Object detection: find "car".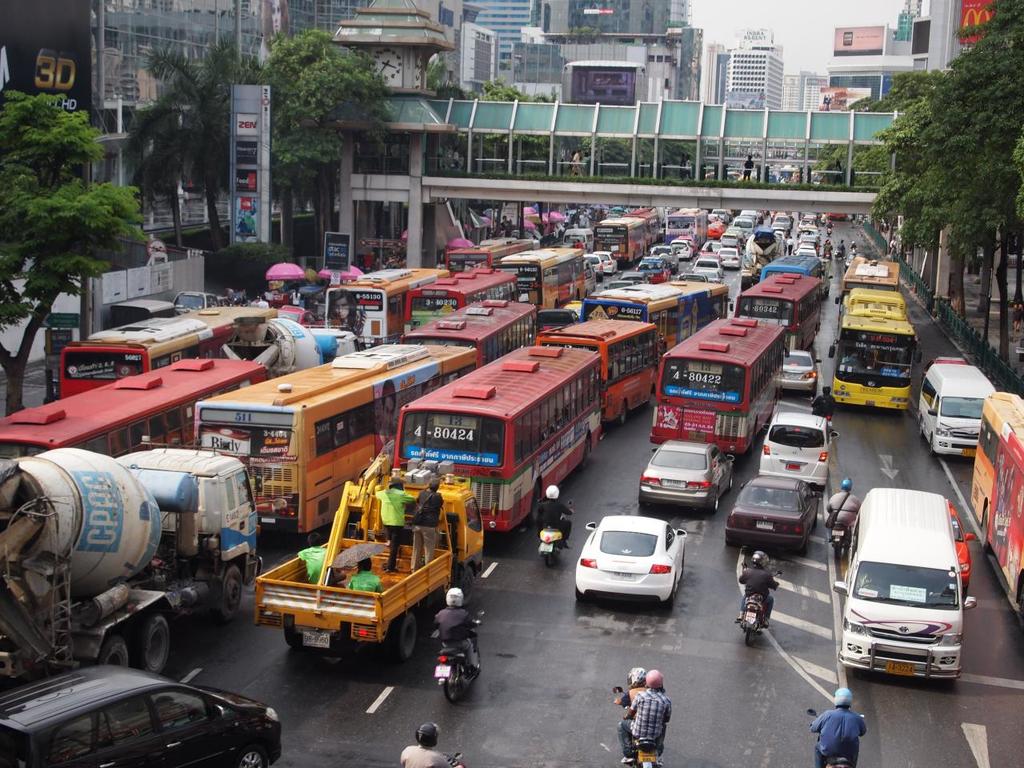
(x1=0, y1=654, x2=283, y2=767).
